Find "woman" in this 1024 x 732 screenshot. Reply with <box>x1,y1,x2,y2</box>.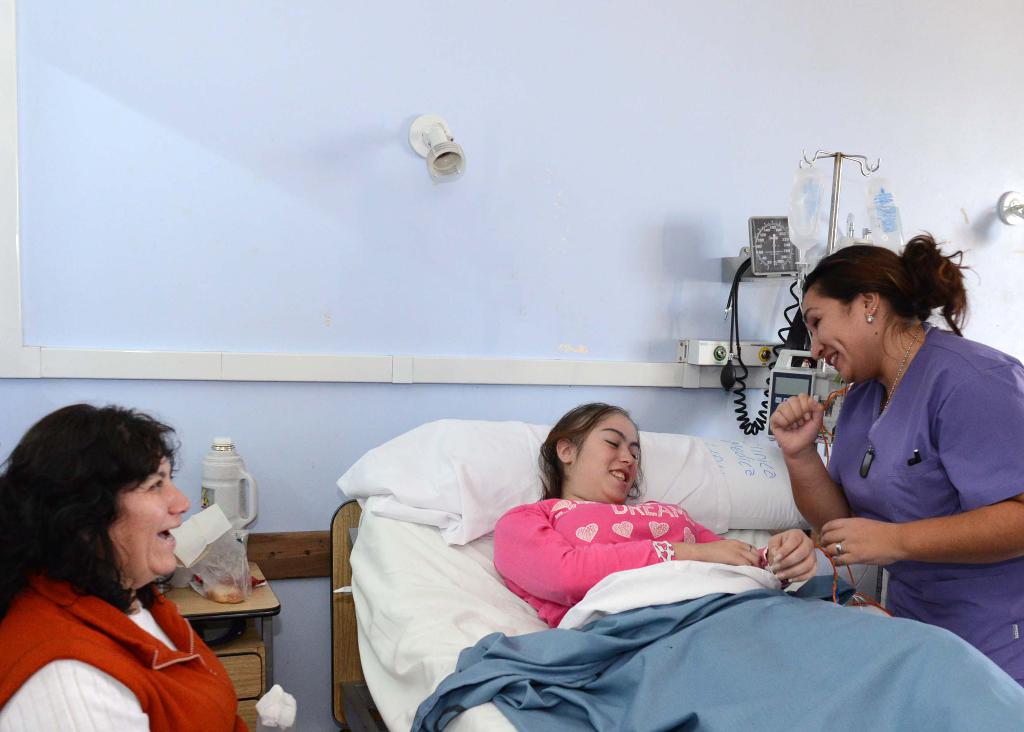
<box>767,243,1023,687</box>.
